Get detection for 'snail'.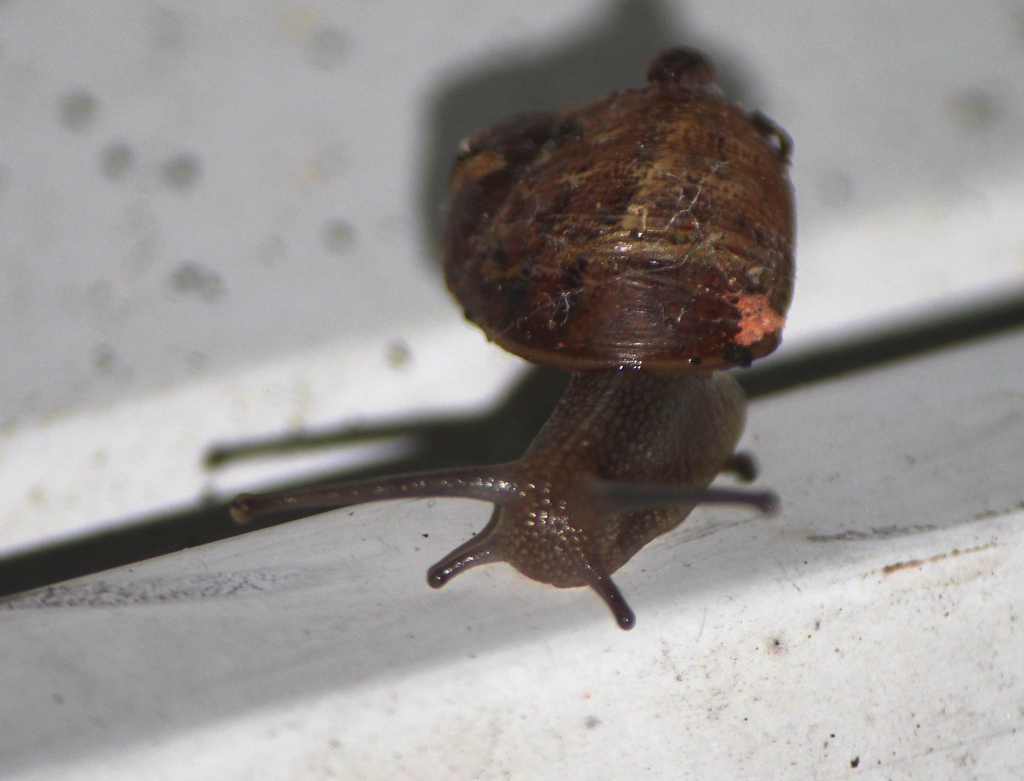
Detection: x1=227, y1=42, x2=799, y2=632.
